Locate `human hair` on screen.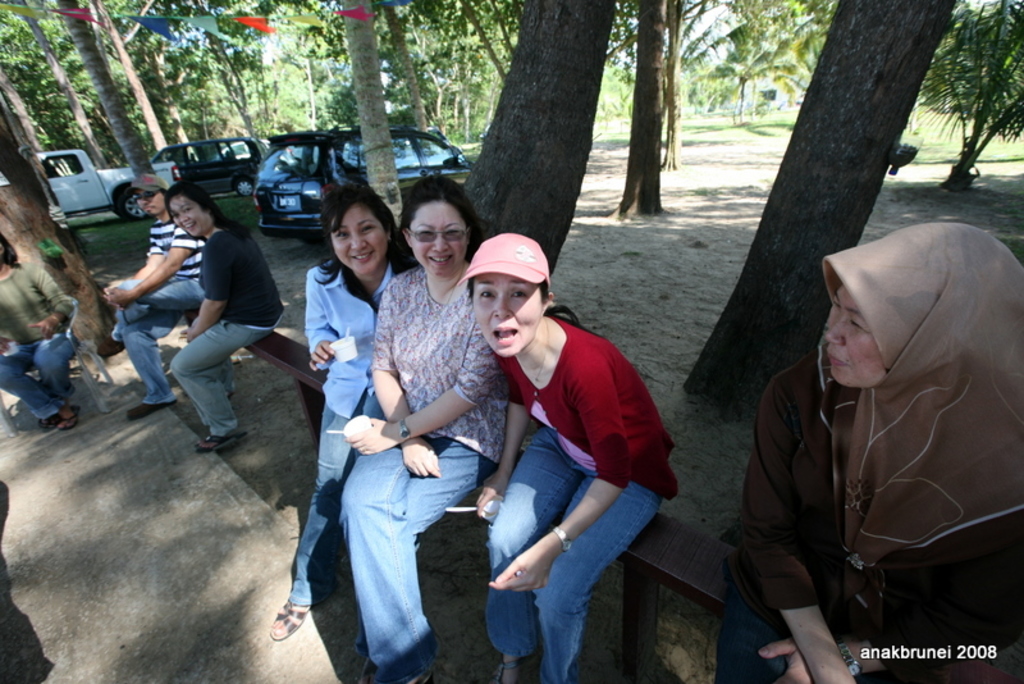
On screen at bbox(535, 278, 581, 325).
